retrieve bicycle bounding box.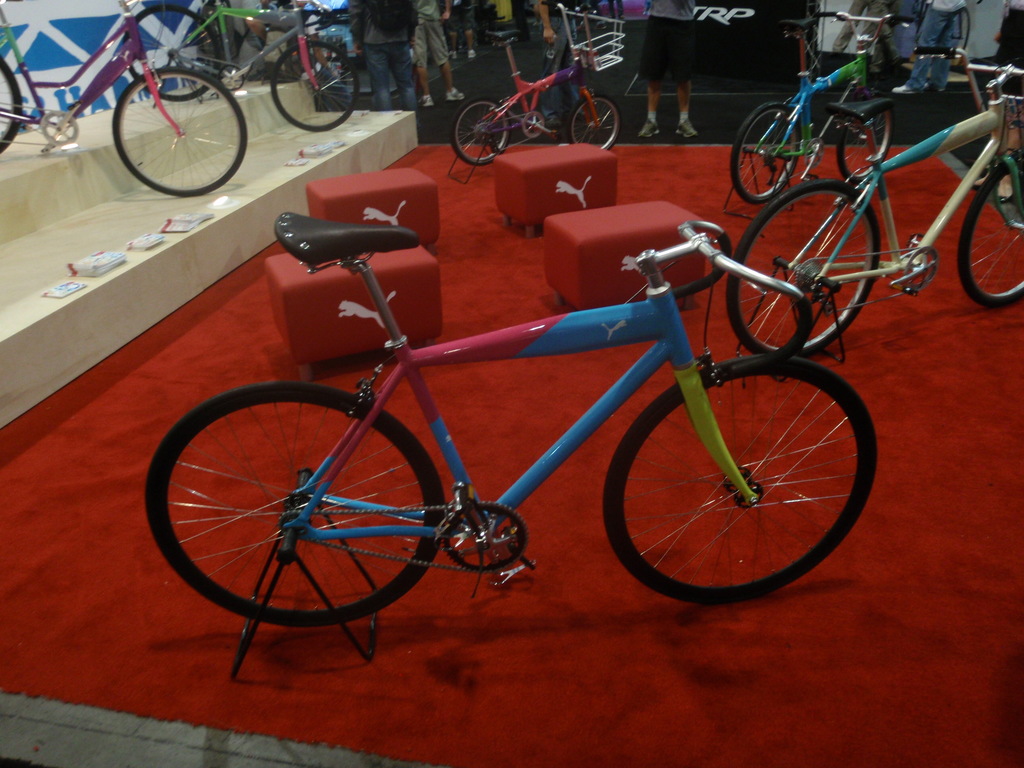
Bounding box: x1=446, y1=15, x2=630, y2=192.
